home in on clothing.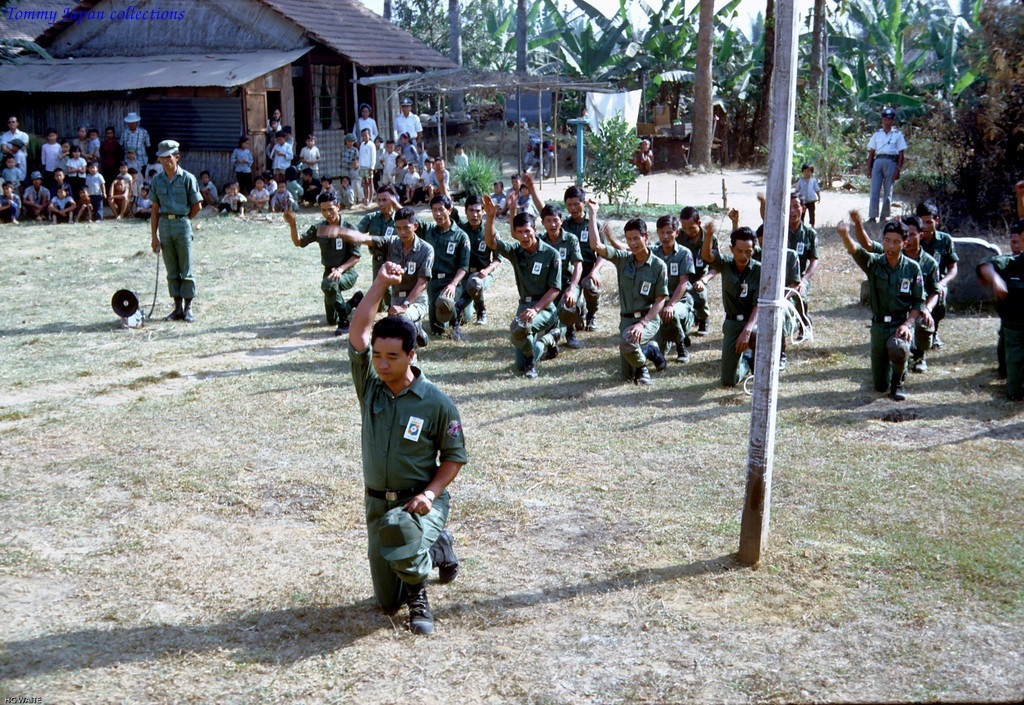
Homed in at select_region(302, 173, 323, 208).
